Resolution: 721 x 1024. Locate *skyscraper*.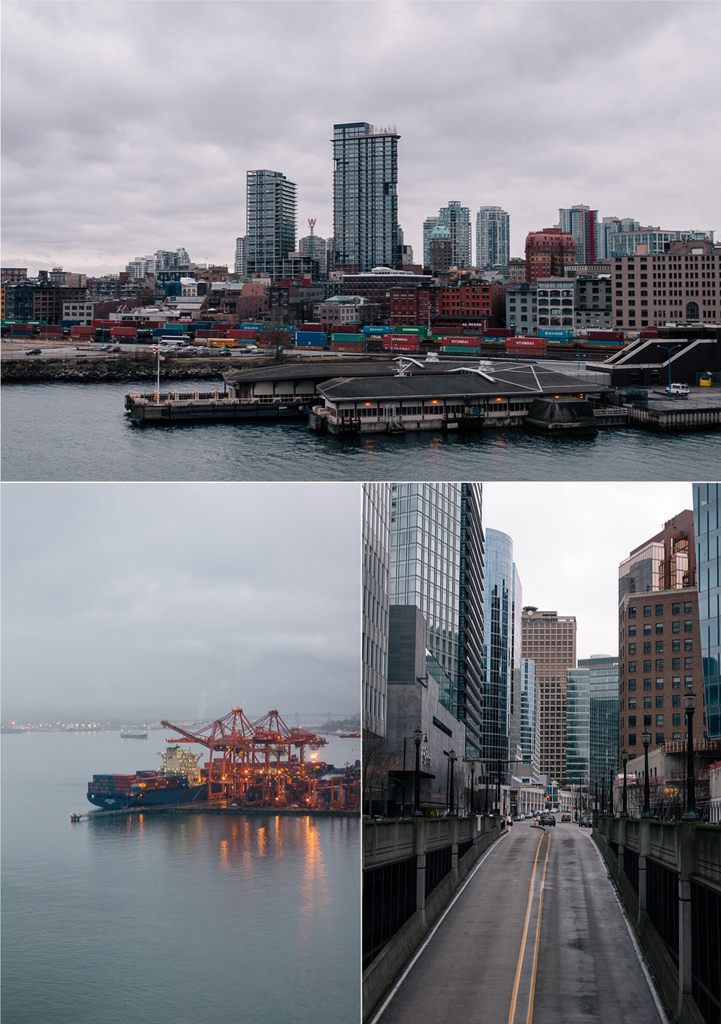
l=426, t=200, r=472, b=281.
